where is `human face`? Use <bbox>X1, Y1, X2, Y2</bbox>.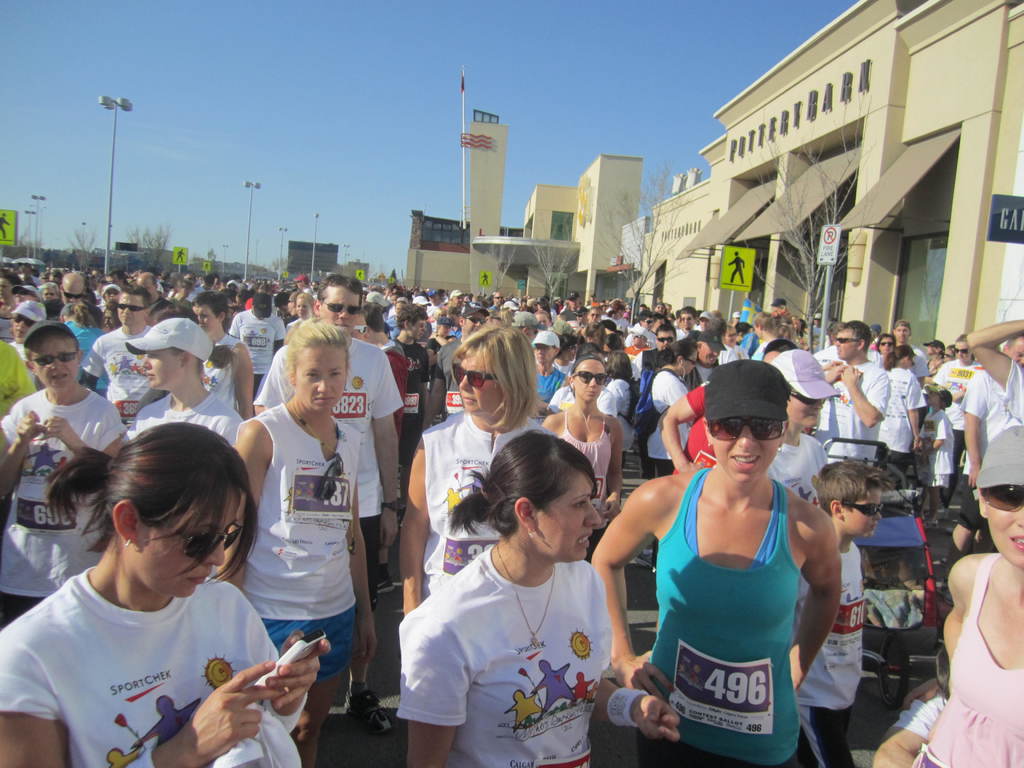
<bbox>142, 349, 182, 387</bbox>.
